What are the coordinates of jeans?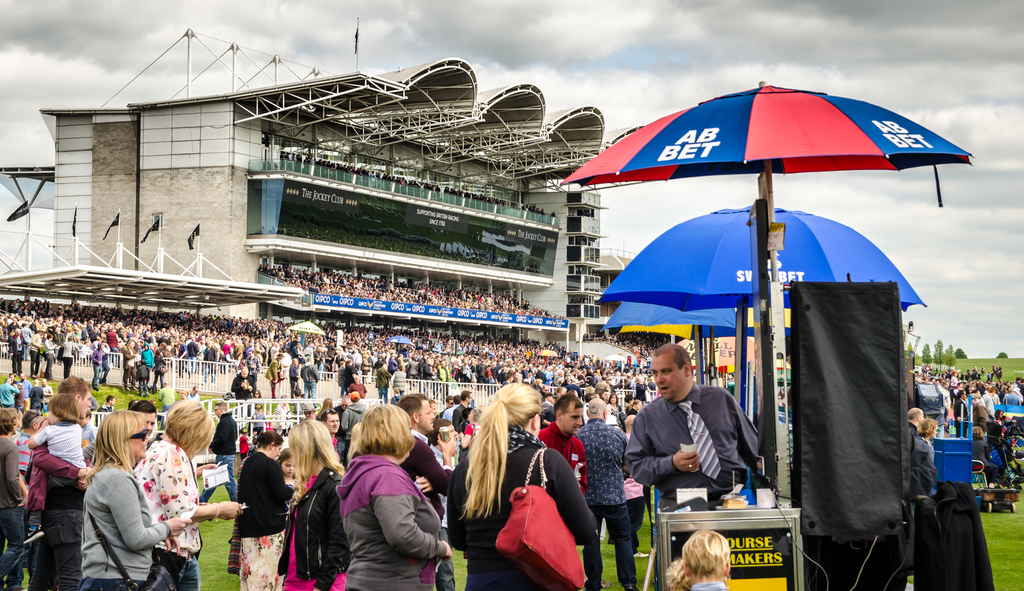
bbox(620, 491, 637, 530).
